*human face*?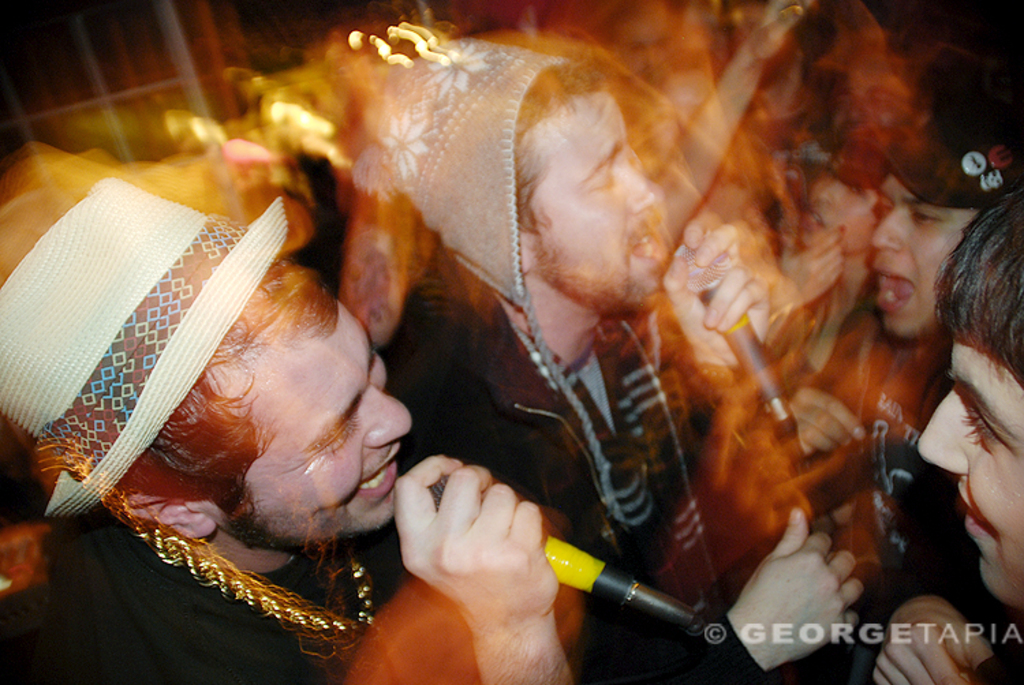
799:169:883:255
